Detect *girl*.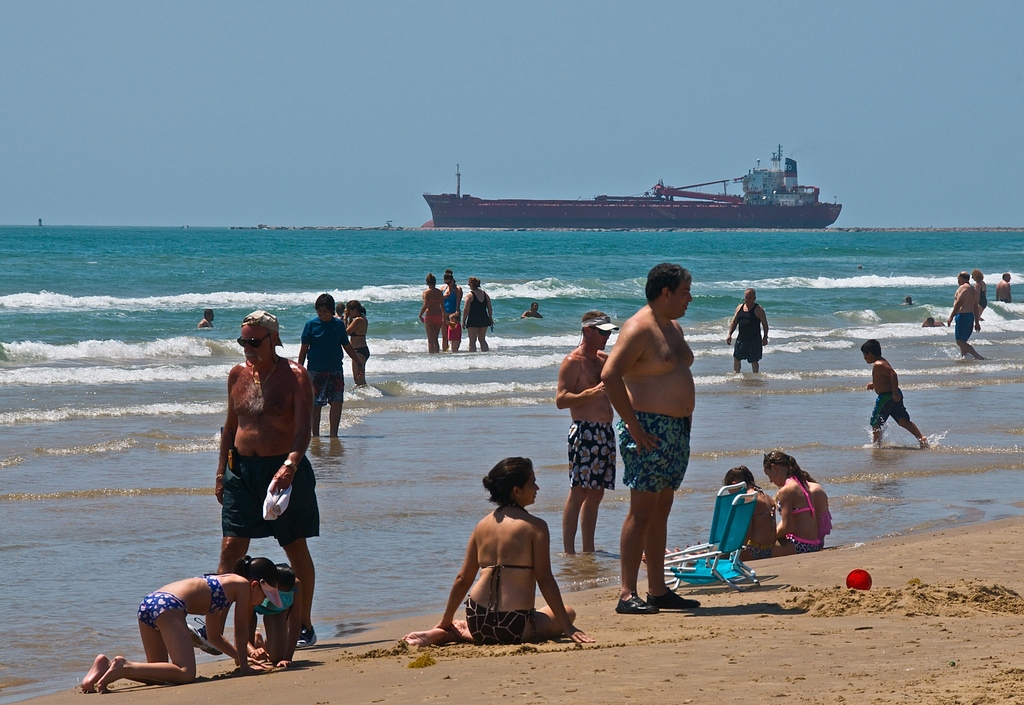
Detected at (left=83, top=552, right=272, bottom=694).
